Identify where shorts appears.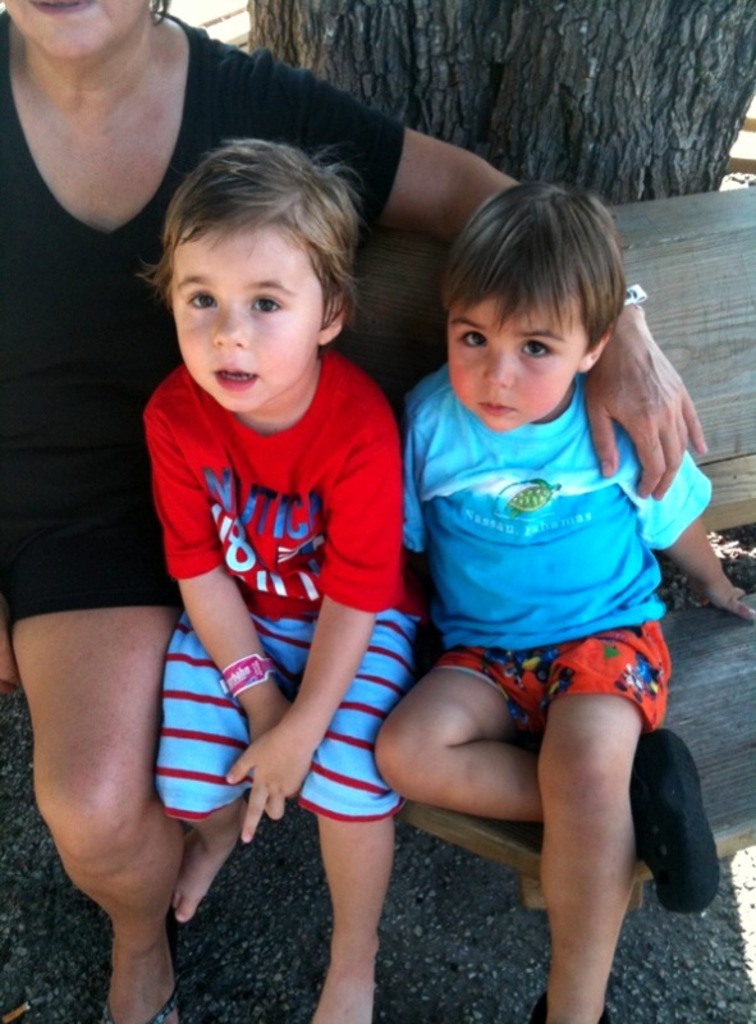
Appears at (left=430, top=631, right=684, bottom=726).
